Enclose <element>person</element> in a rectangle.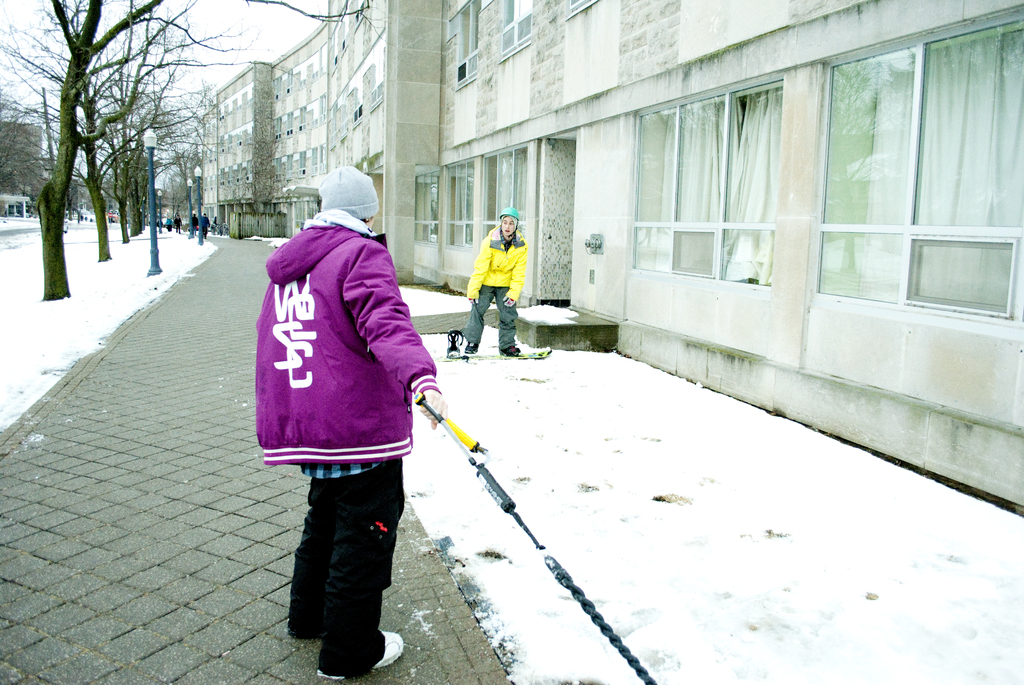
bbox=(173, 209, 177, 227).
